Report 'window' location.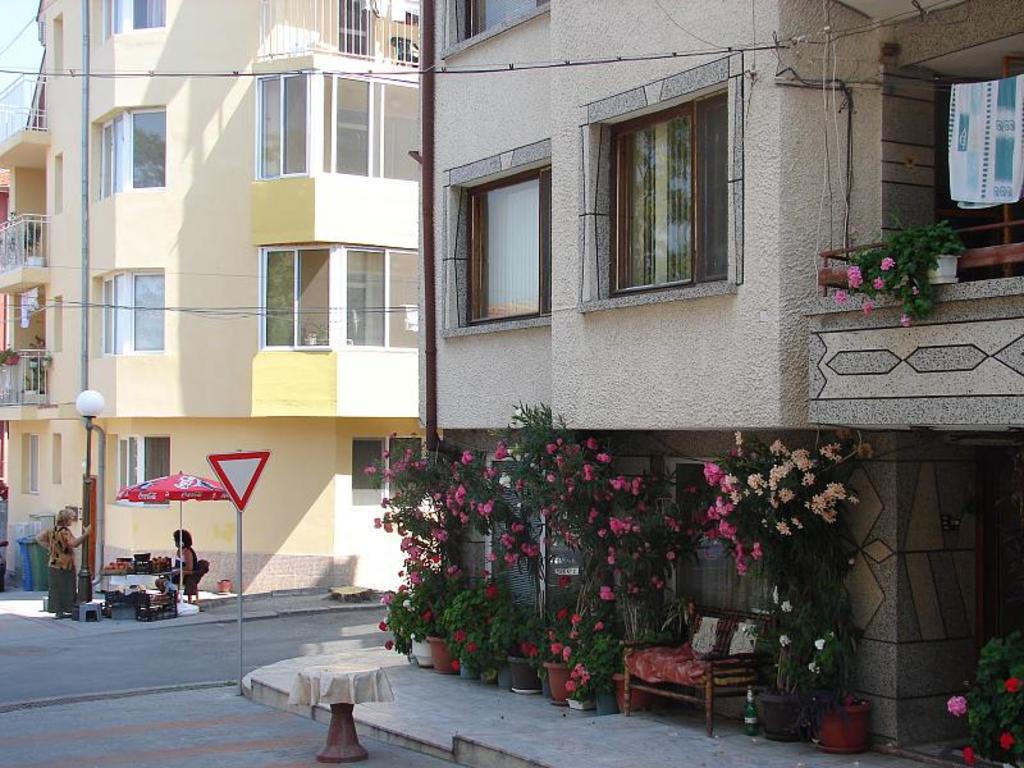
Report: (47, 292, 59, 349).
